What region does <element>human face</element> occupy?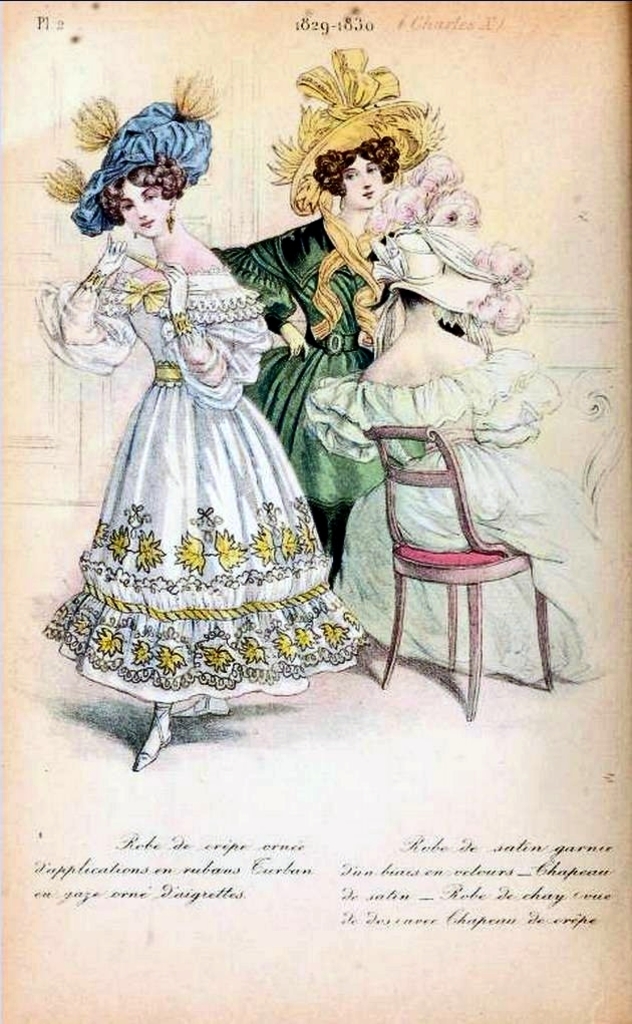
l=343, t=157, r=380, b=208.
